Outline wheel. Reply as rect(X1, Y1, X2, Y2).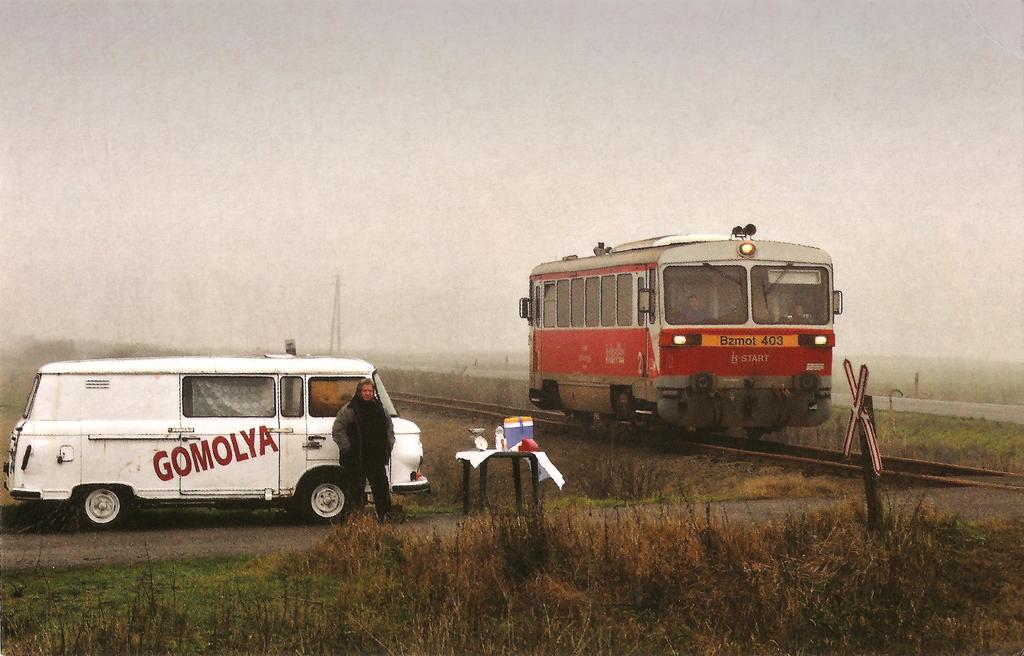
rect(79, 485, 136, 525).
